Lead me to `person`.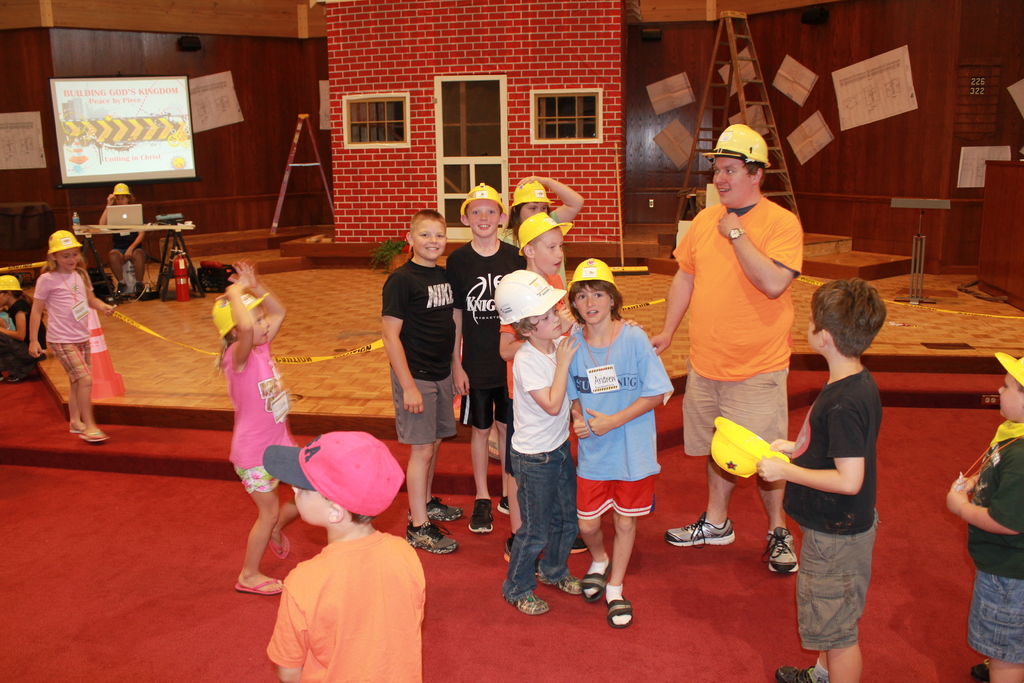
Lead to bbox=[499, 177, 583, 440].
